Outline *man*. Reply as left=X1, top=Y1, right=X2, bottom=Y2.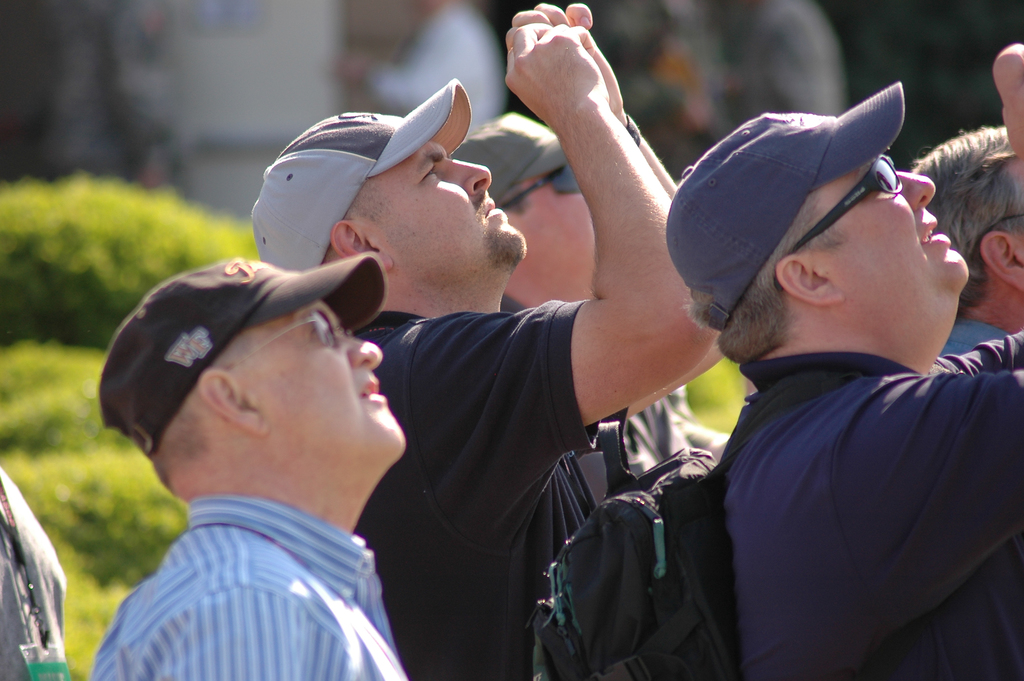
left=664, top=39, right=1023, bottom=680.
